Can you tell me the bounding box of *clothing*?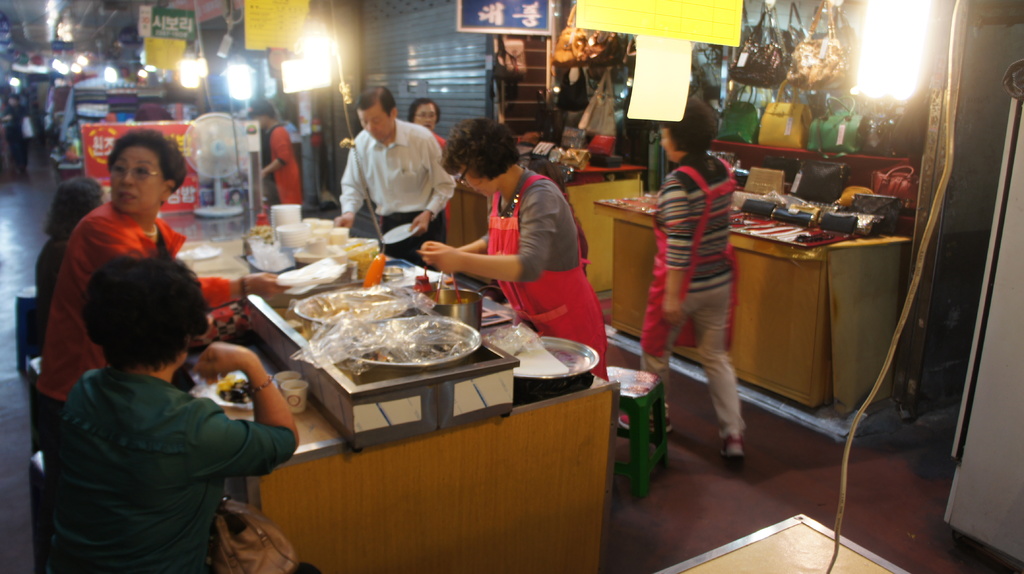
x1=46 y1=365 x2=297 y2=573.
